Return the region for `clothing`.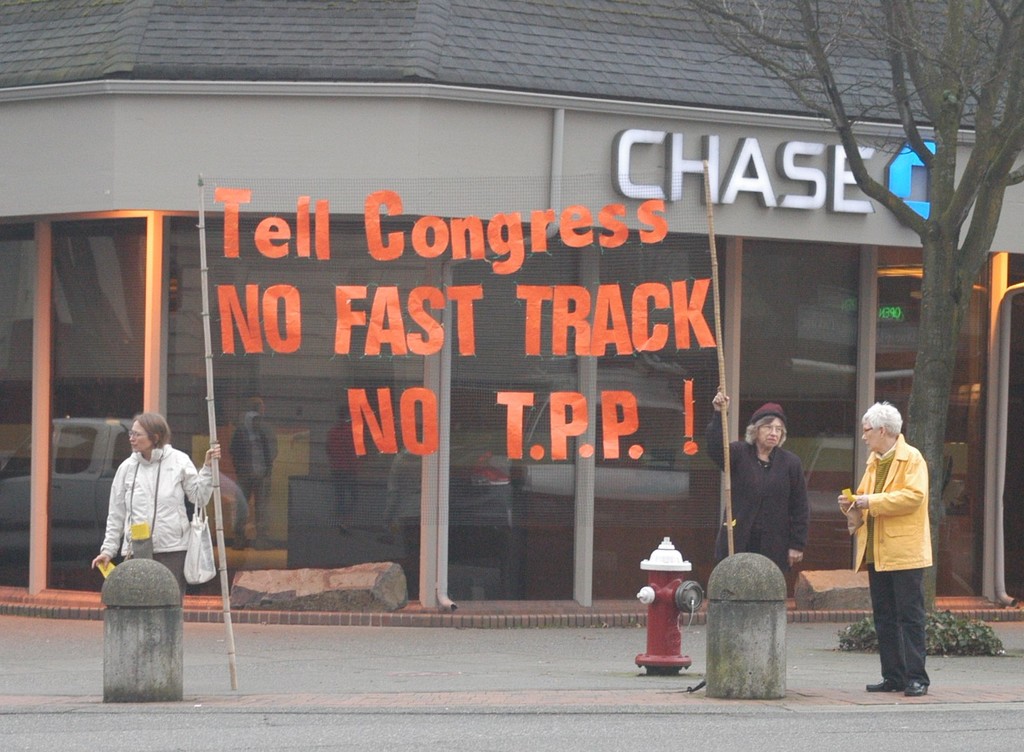
<box>92,422,214,612</box>.
